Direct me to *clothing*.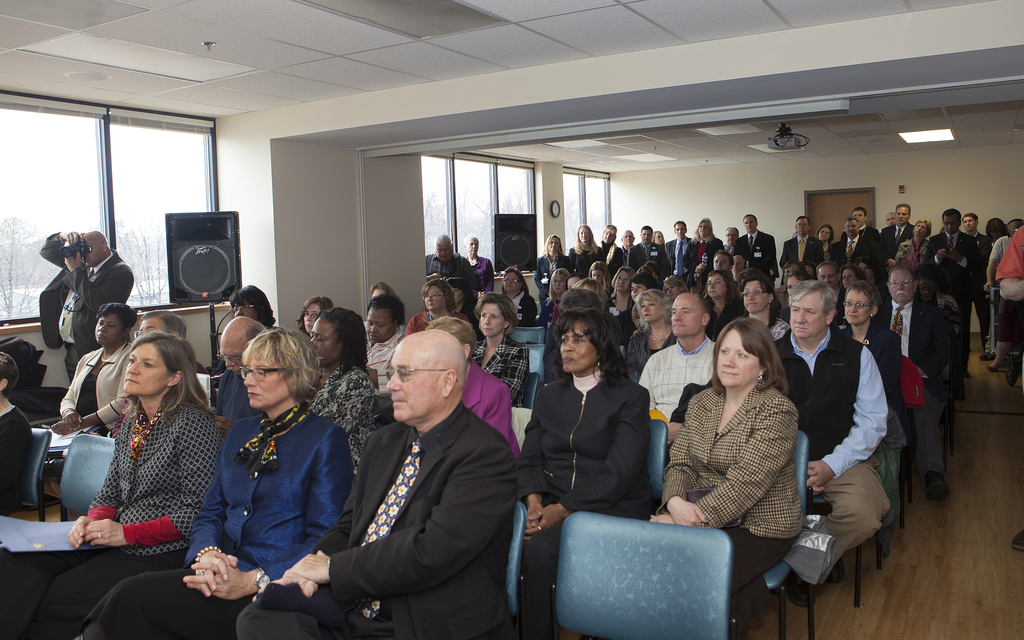
Direction: x1=93, y1=422, x2=349, y2=639.
